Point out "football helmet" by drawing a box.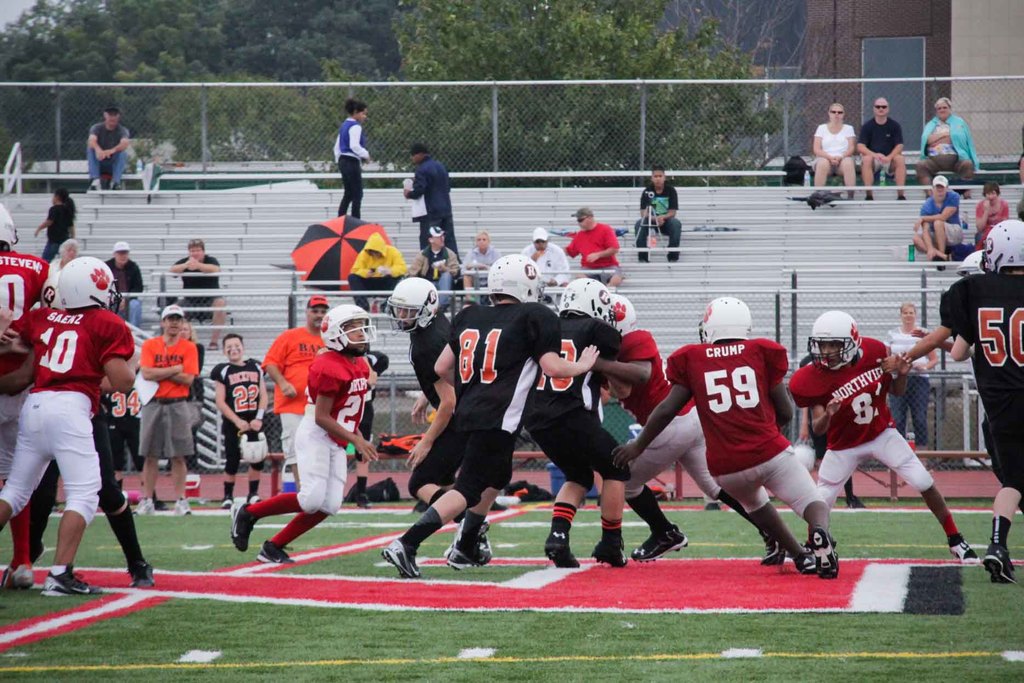
<box>486,252,551,306</box>.
